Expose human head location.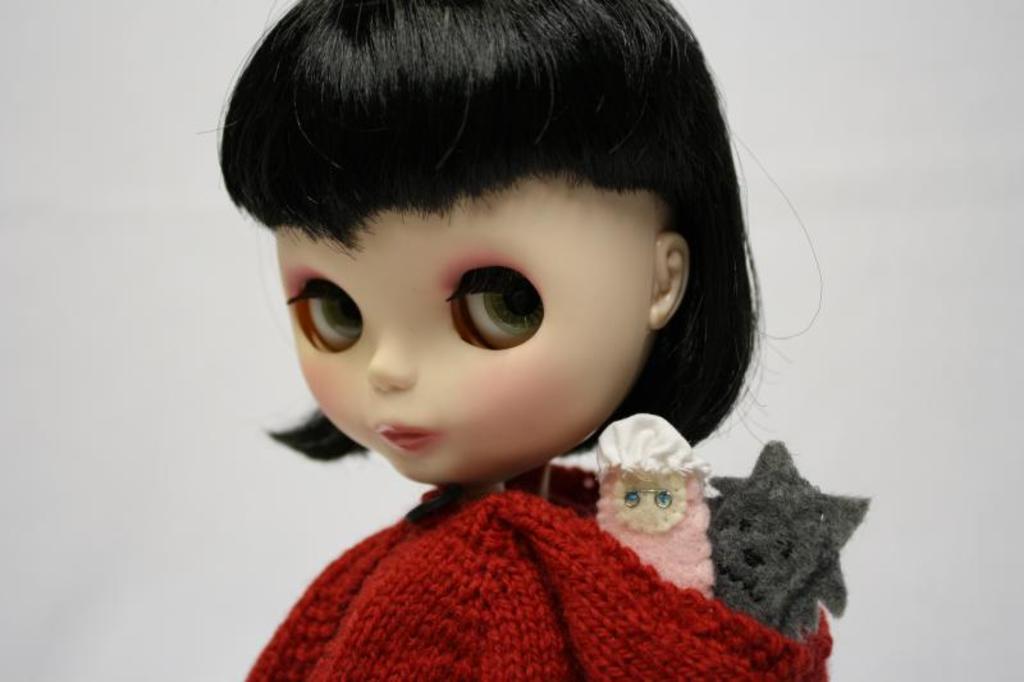
Exposed at 246, 0, 739, 466.
